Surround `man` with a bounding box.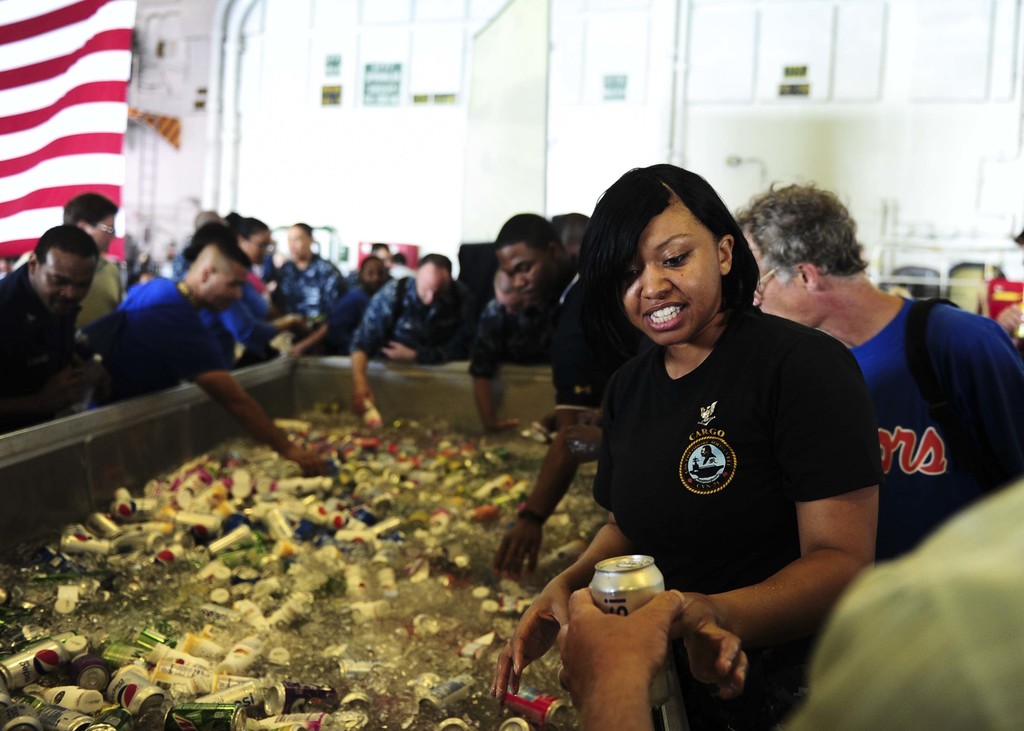
(0, 225, 97, 441).
